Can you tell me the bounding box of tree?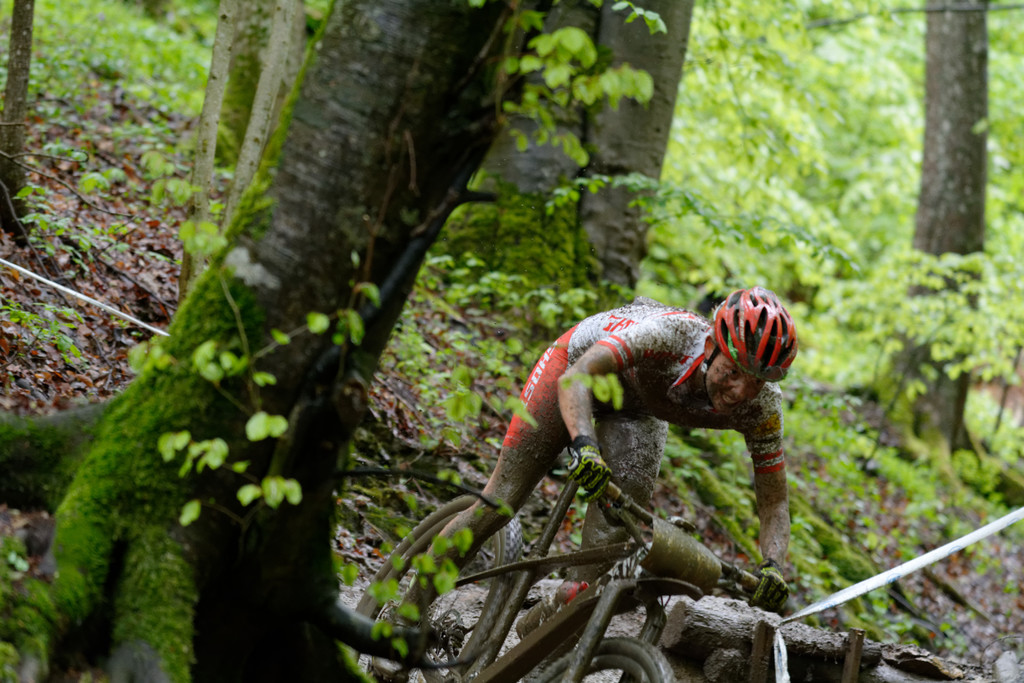
(0,0,669,682).
